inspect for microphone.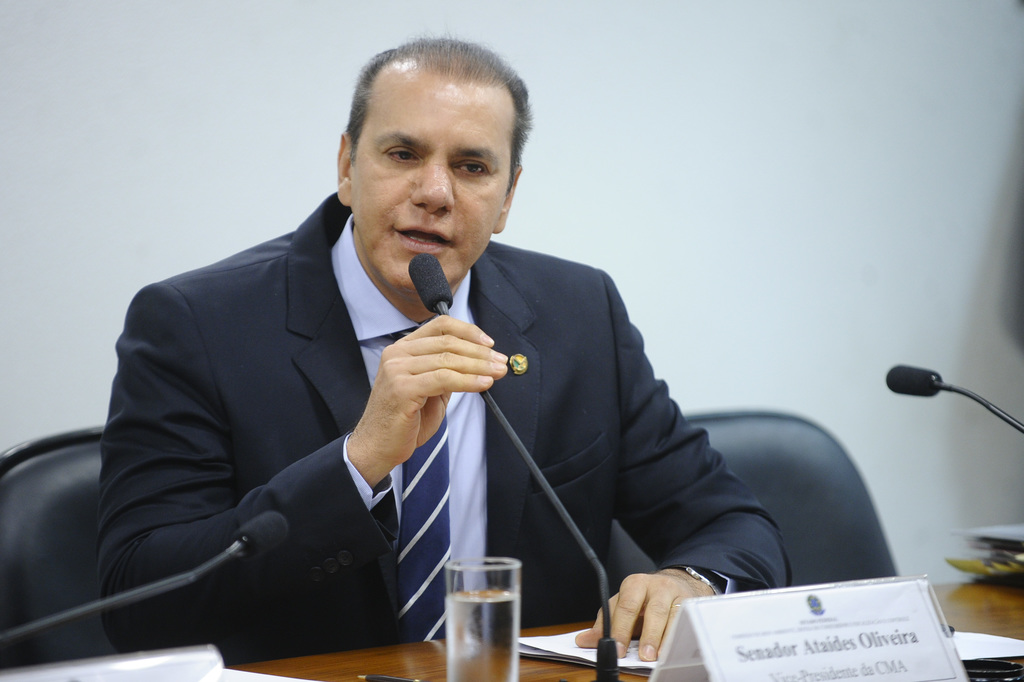
Inspection: x1=885, y1=368, x2=1002, y2=430.
